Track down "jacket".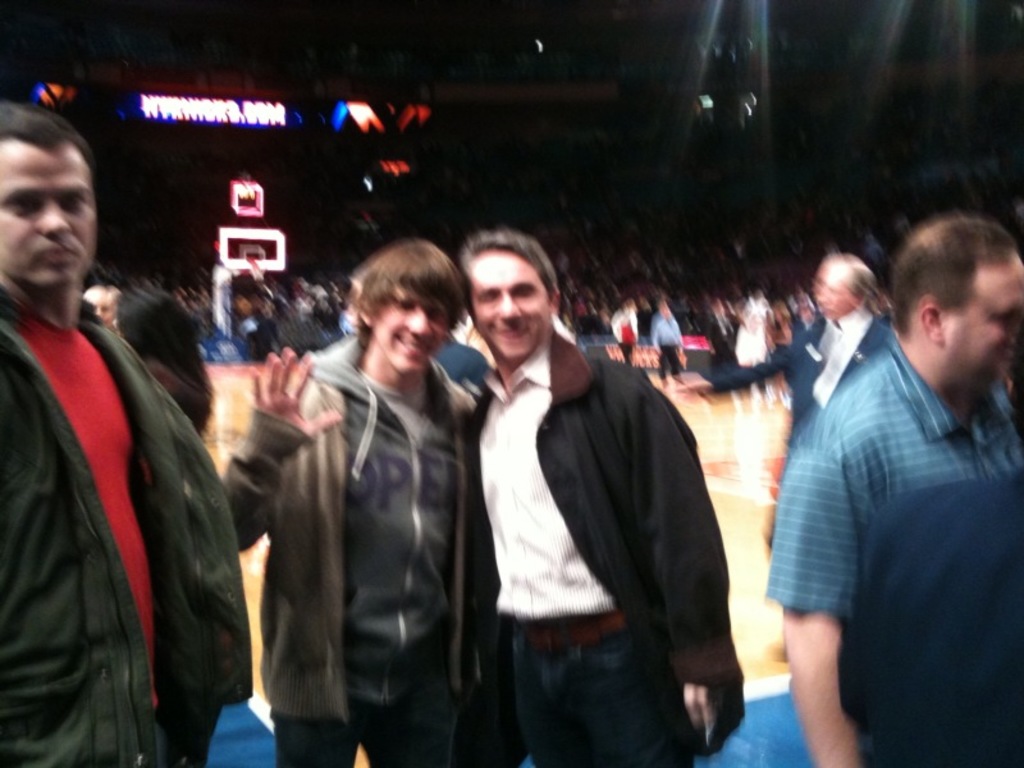
Tracked to [left=472, top=335, right=750, bottom=750].
